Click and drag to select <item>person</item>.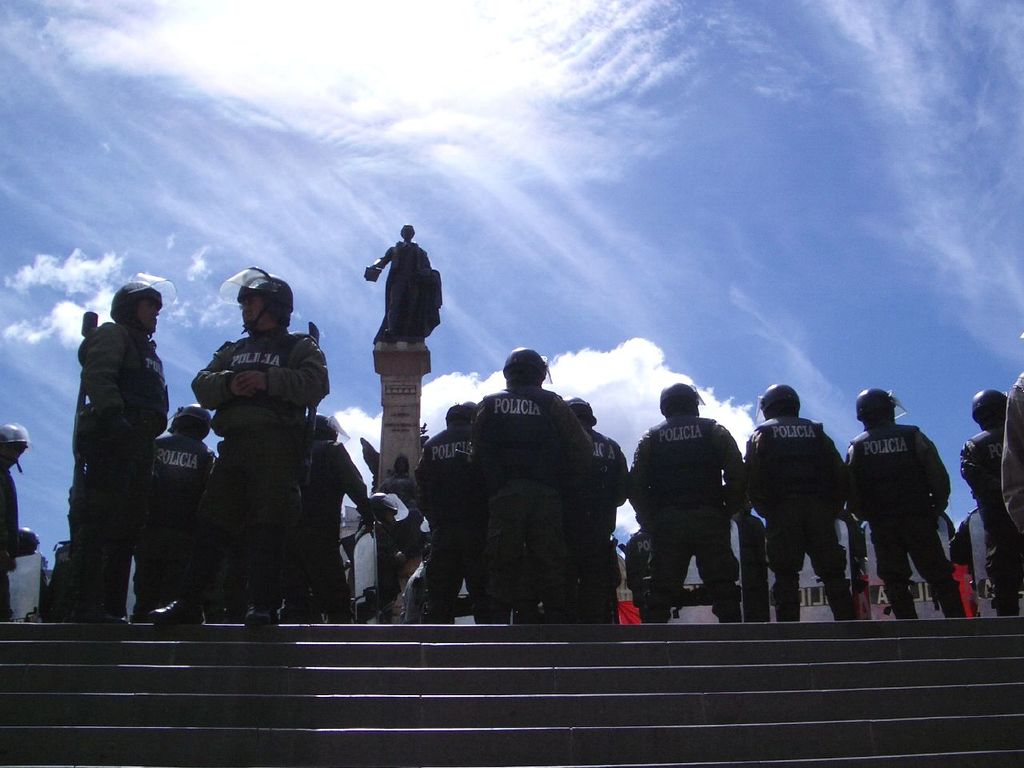
Selection: [x1=378, y1=451, x2=425, y2=555].
